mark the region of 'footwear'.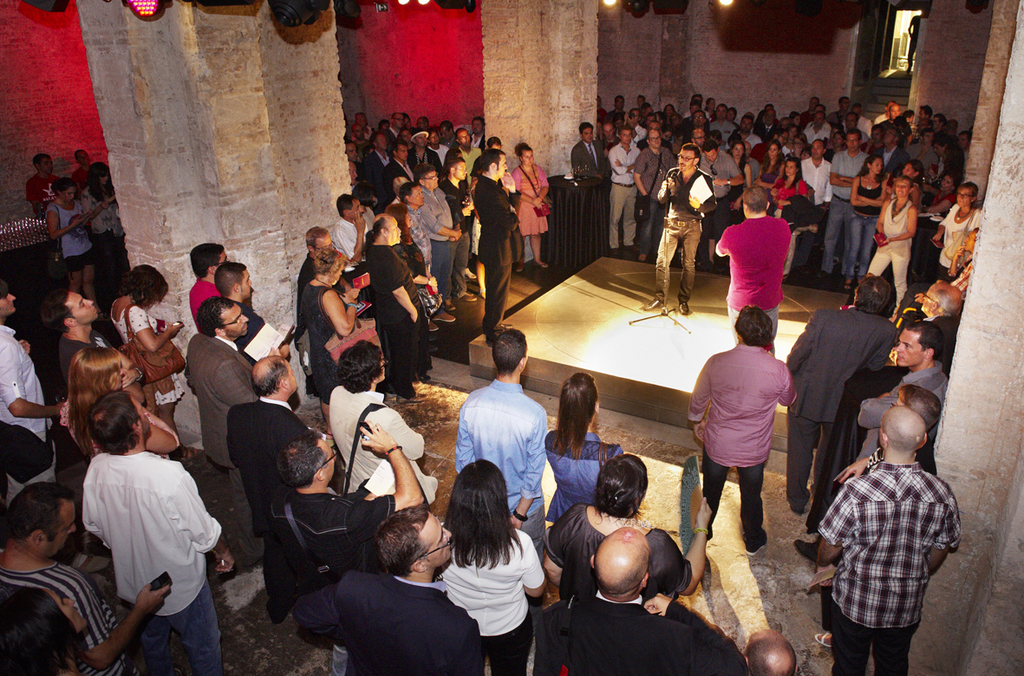
Region: Rect(783, 488, 806, 513).
